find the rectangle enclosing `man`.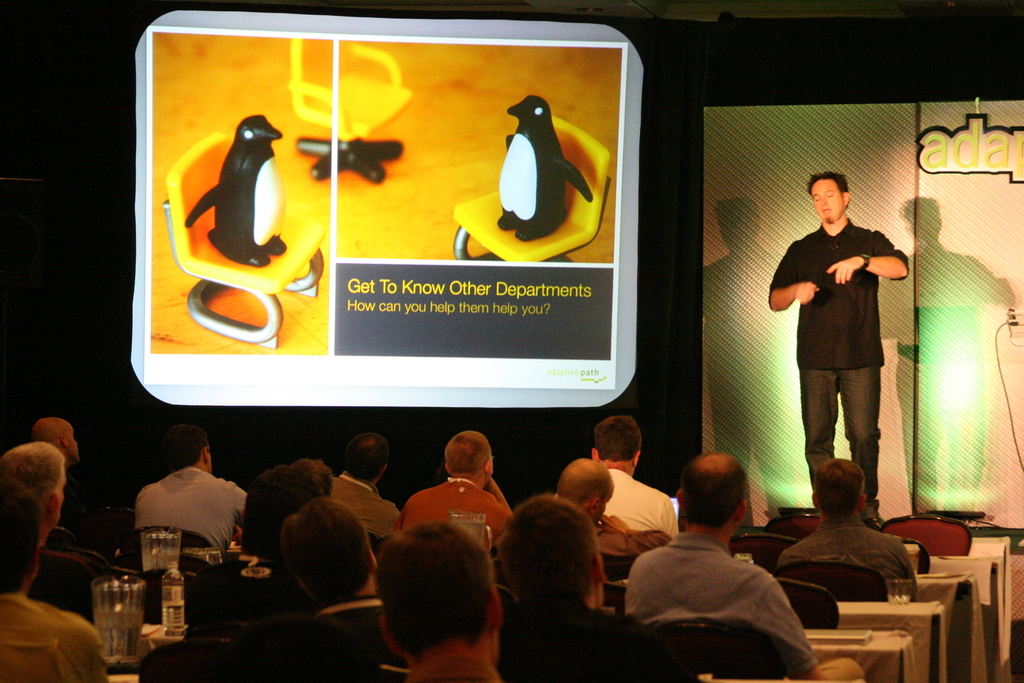
box(278, 502, 388, 632).
